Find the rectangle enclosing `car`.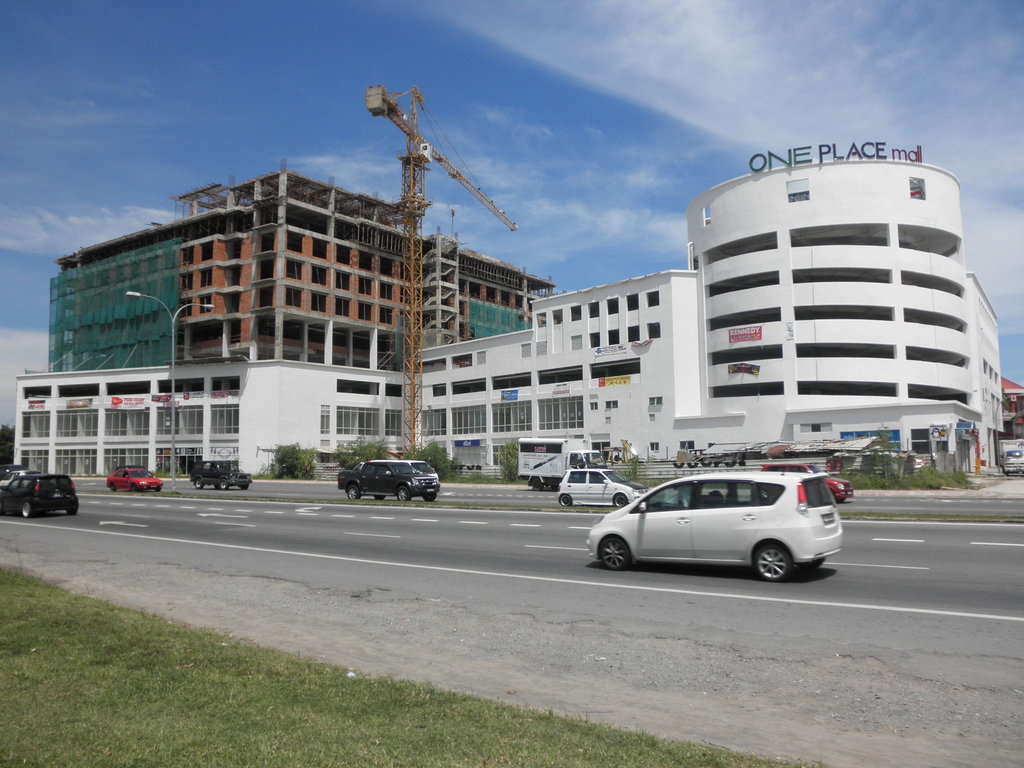
{"x1": 106, "y1": 468, "x2": 163, "y2": 495}.
